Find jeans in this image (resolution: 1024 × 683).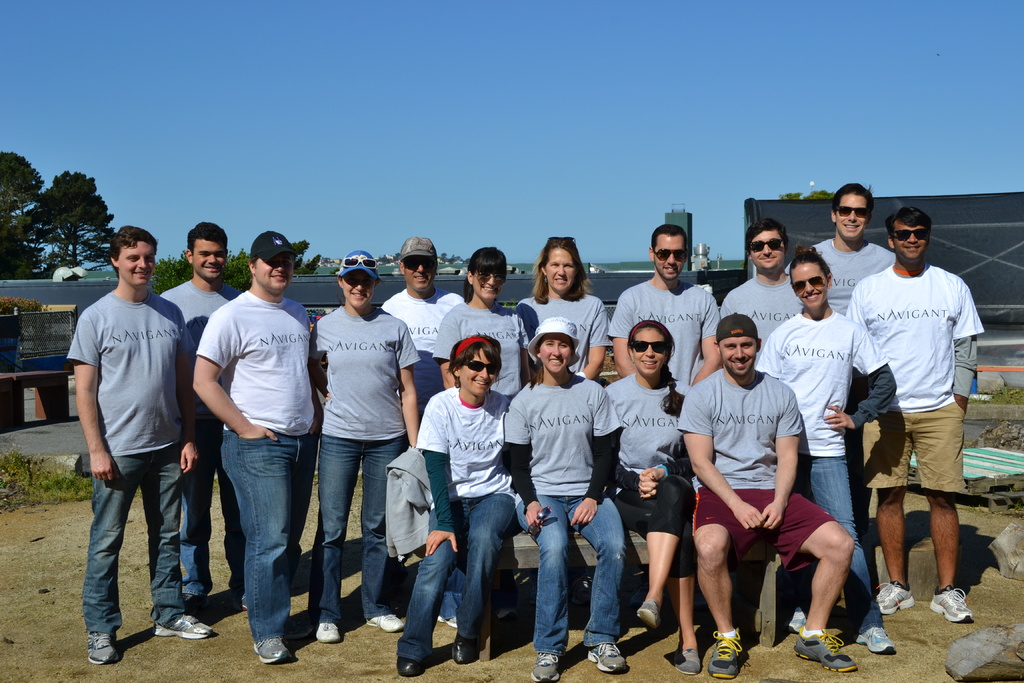
box=[514, 493, 628, 654].
